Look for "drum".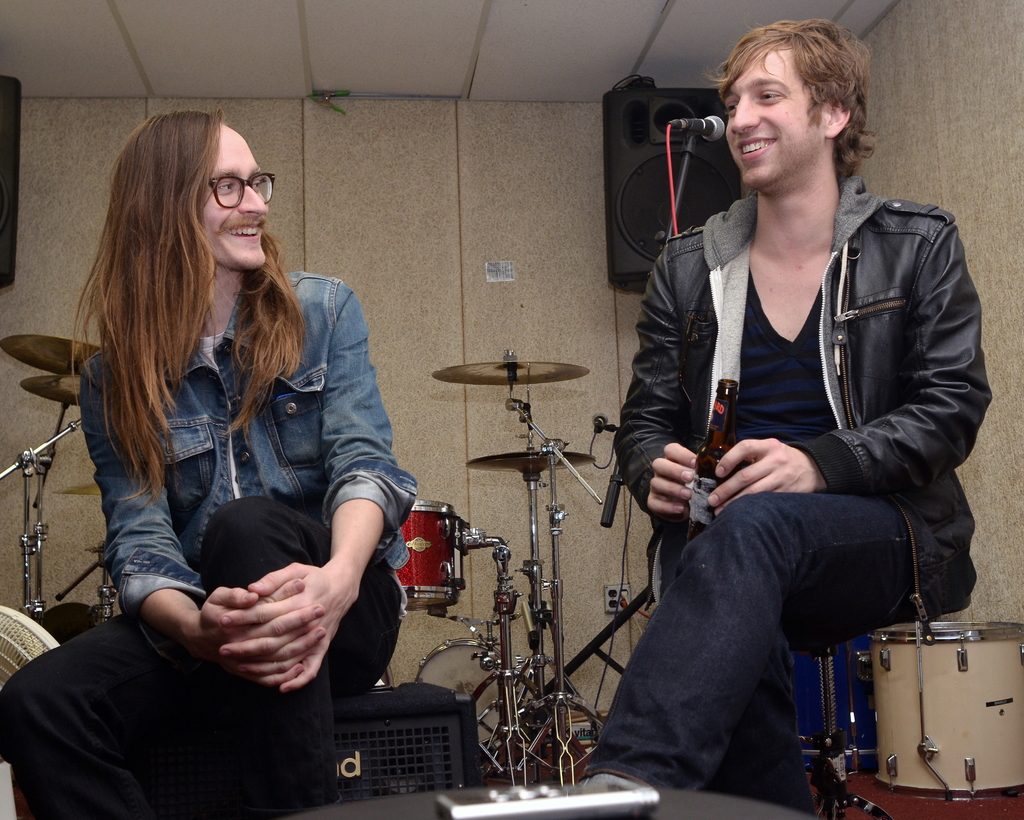
Found: locate(394, 495, 461, 611).
